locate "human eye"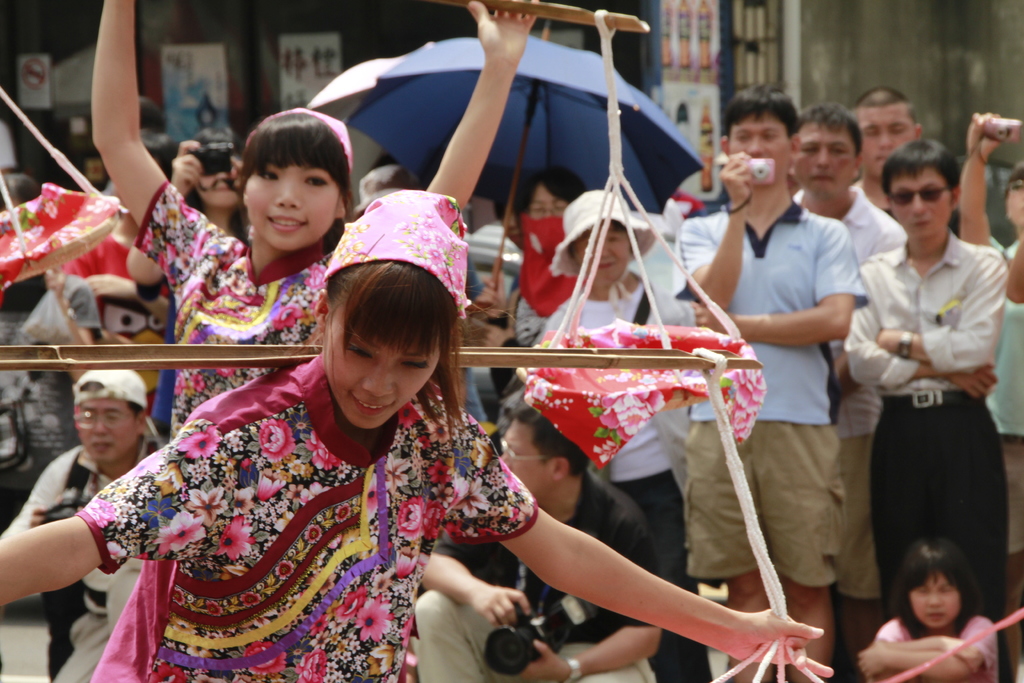
bbox(80, 409, 93, 420)
